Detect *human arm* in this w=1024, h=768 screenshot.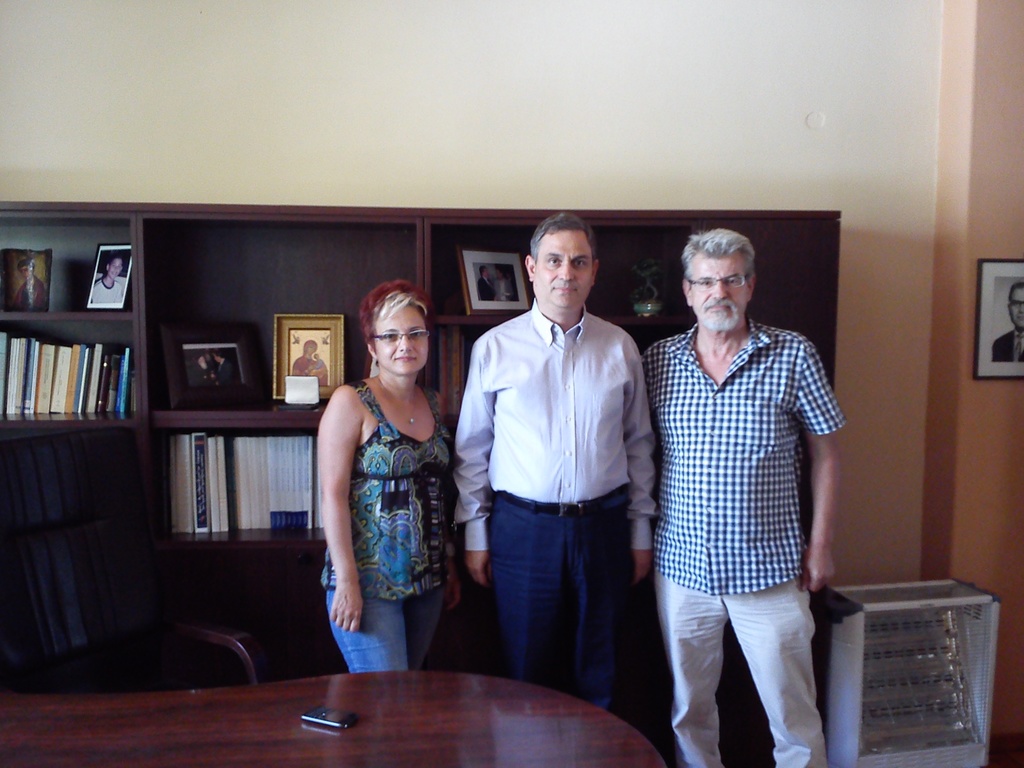
Detection: bbox=(451, 337, 493, 584).
